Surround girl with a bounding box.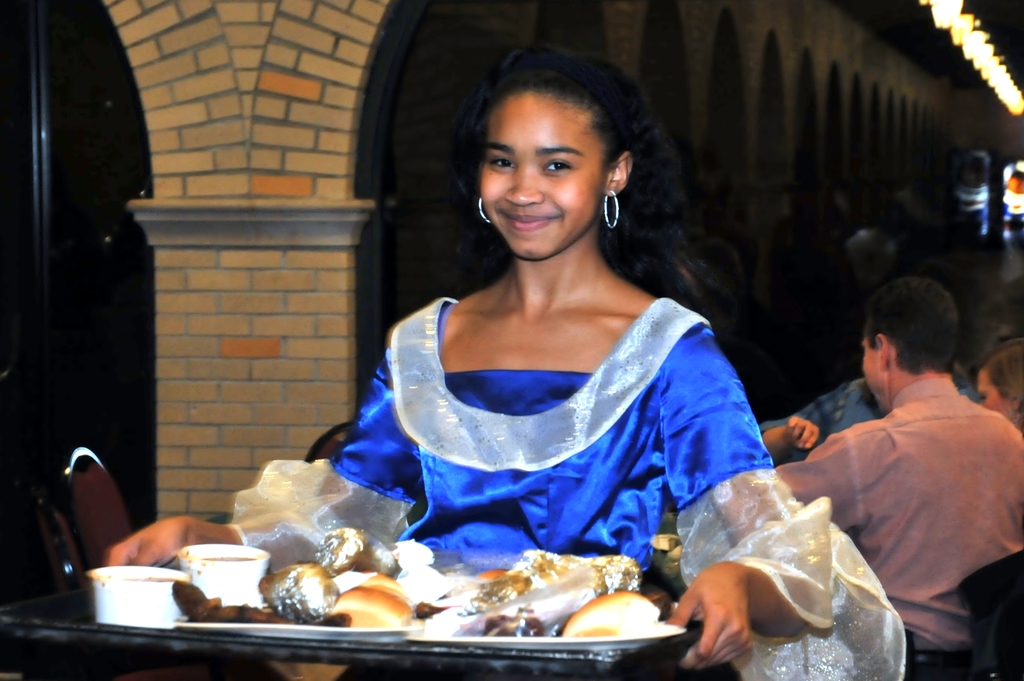
left=101, top=43, right=836, bottom=680.
